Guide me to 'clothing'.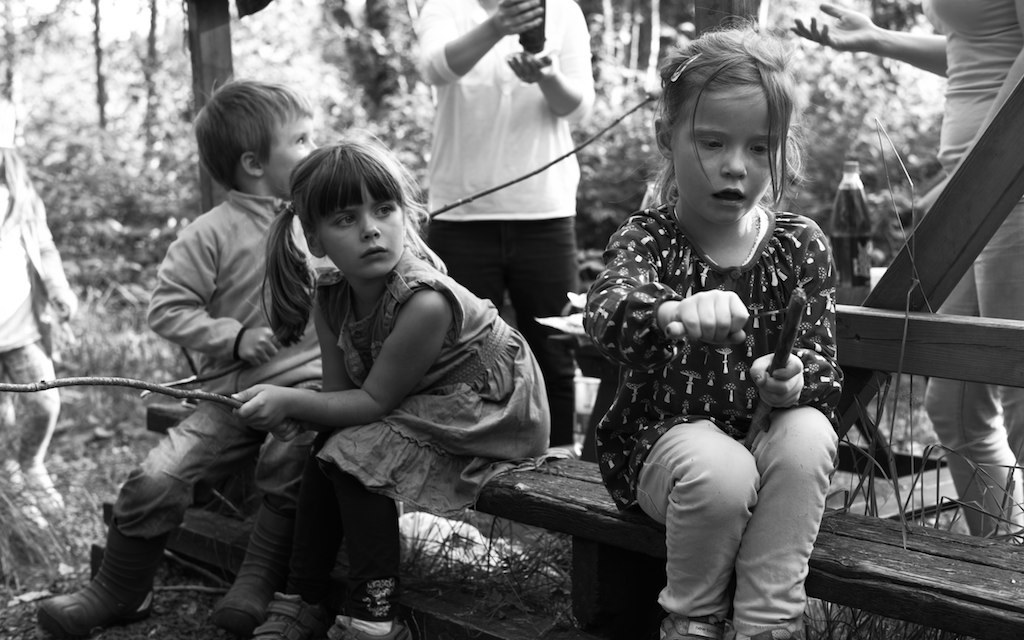
Guidance: <box>324,247,556,514</box>.
